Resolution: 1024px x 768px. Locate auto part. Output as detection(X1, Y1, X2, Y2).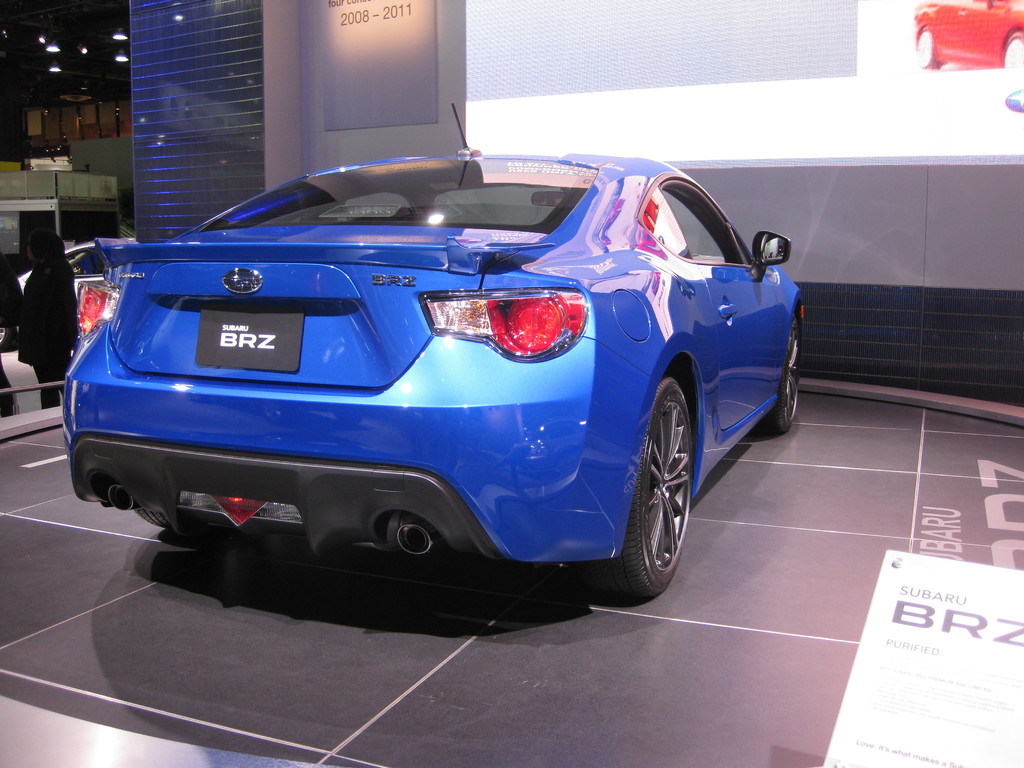
detection(599, 381, 696, 593).
